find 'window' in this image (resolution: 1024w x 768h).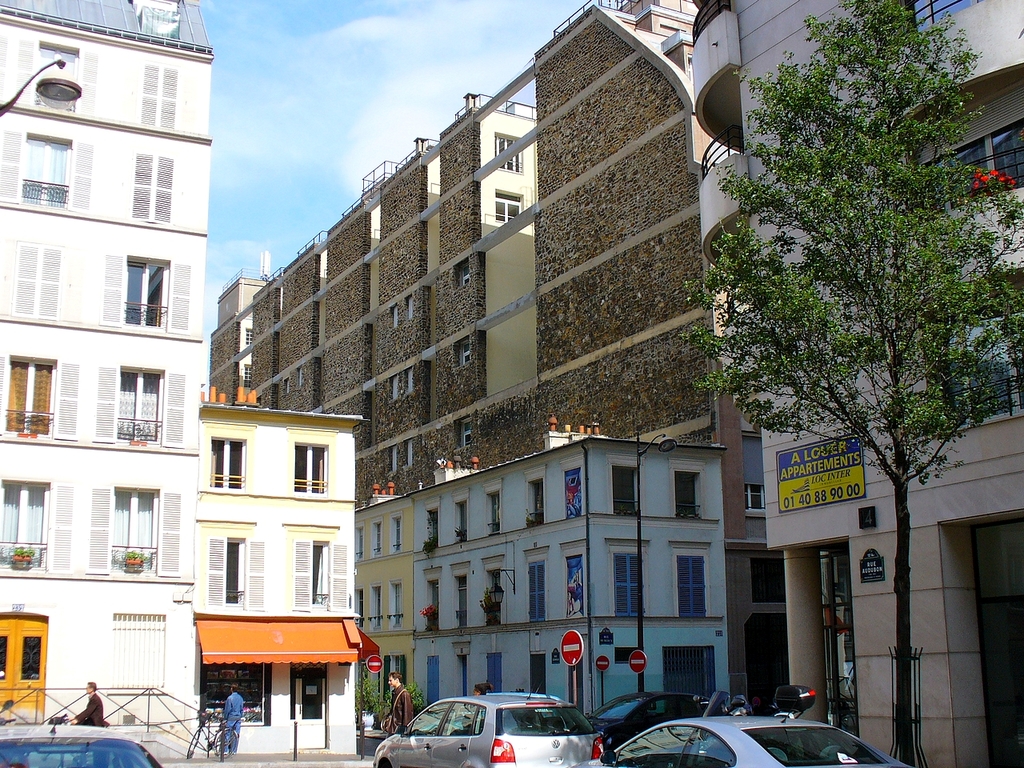
bbox=[455, 501, 467, 543].
